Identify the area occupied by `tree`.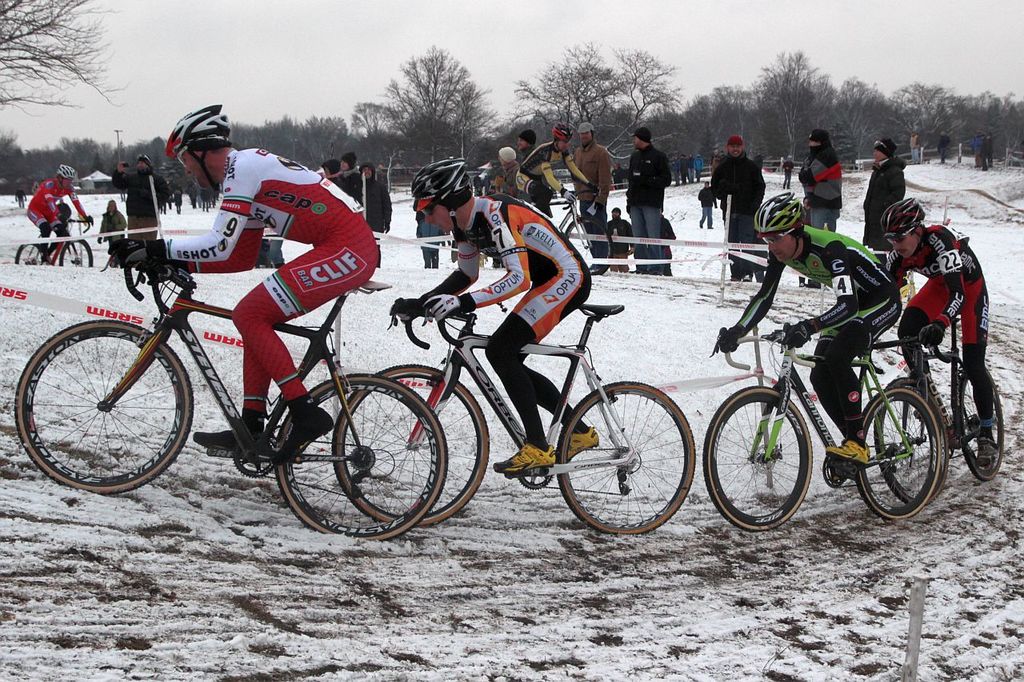
Area: (908,82,955,139).
